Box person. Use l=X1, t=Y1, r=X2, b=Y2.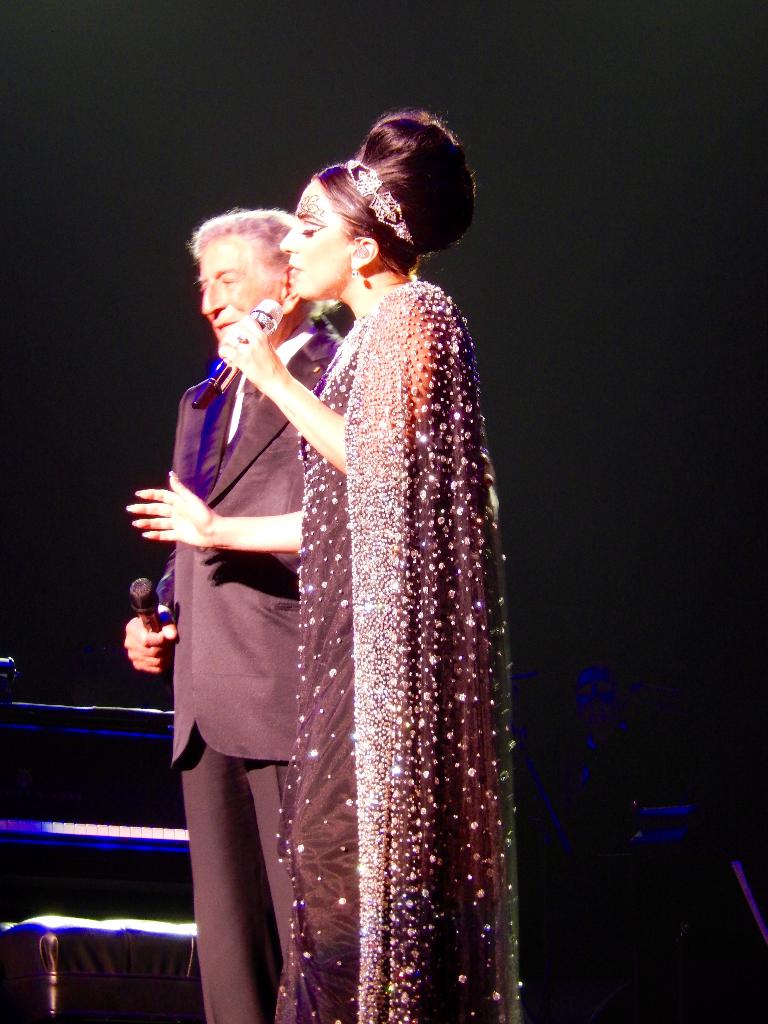
l=122, t=101, r=518, b=1023.
